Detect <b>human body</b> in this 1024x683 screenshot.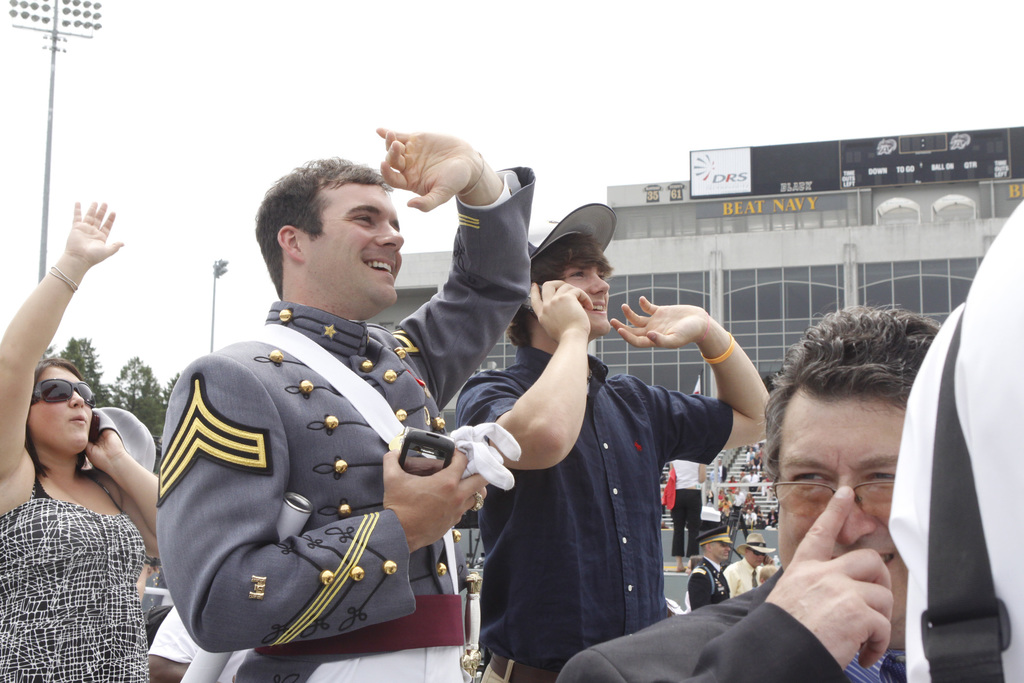
Detection: <box>439,199,788,682</box>.
